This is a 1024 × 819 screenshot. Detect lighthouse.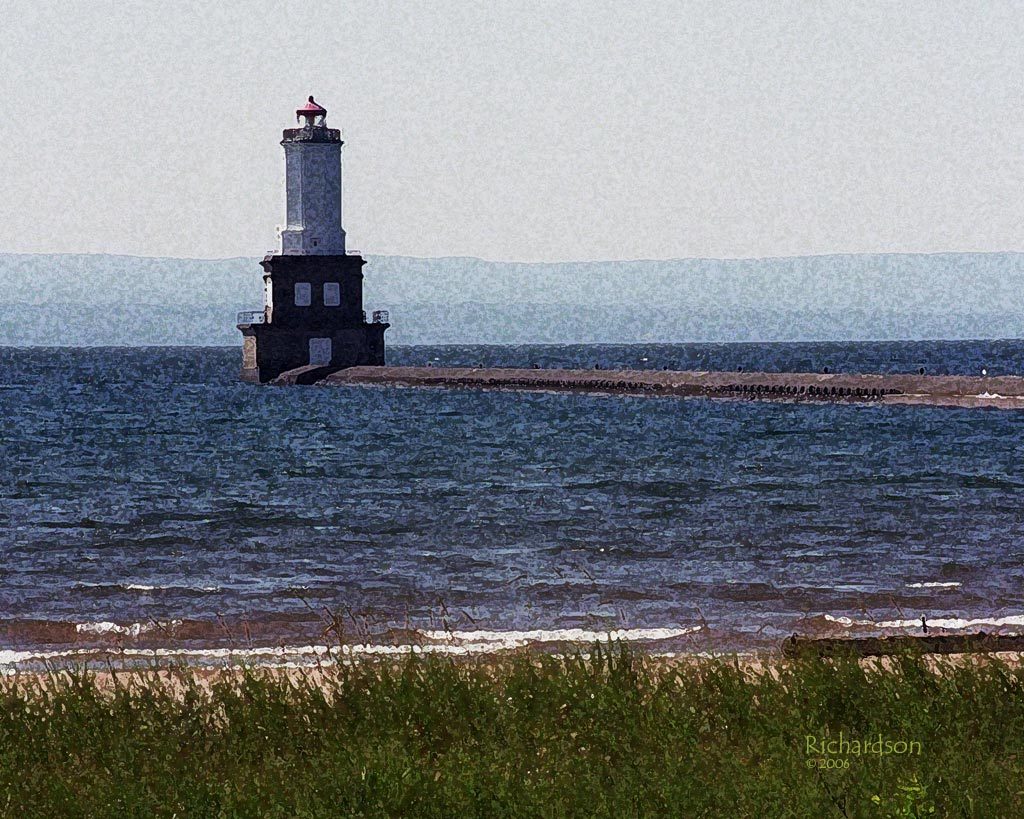
BBox(236, 74, 389, 405).
